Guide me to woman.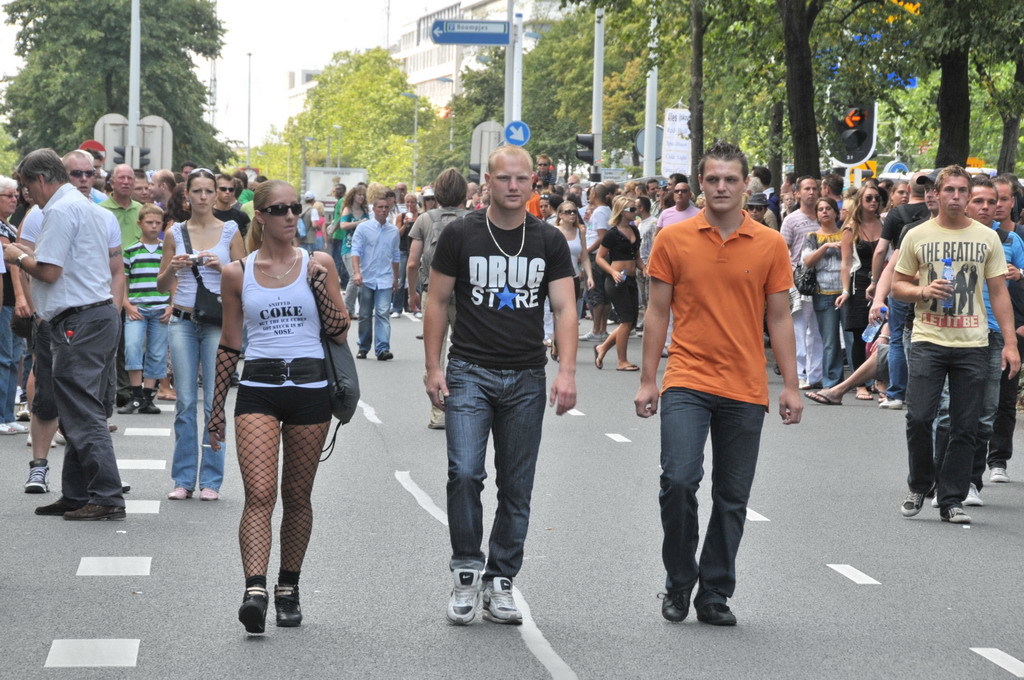
Guidance: crop(212, 174, 352, 634).
